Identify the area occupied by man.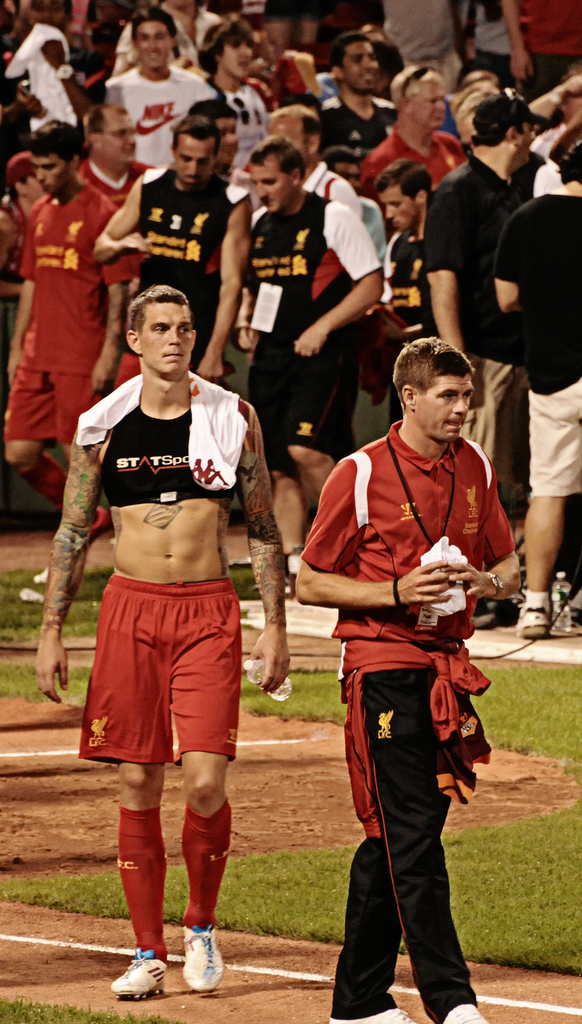
Area: l=311, t=35, r=404, b=152.
